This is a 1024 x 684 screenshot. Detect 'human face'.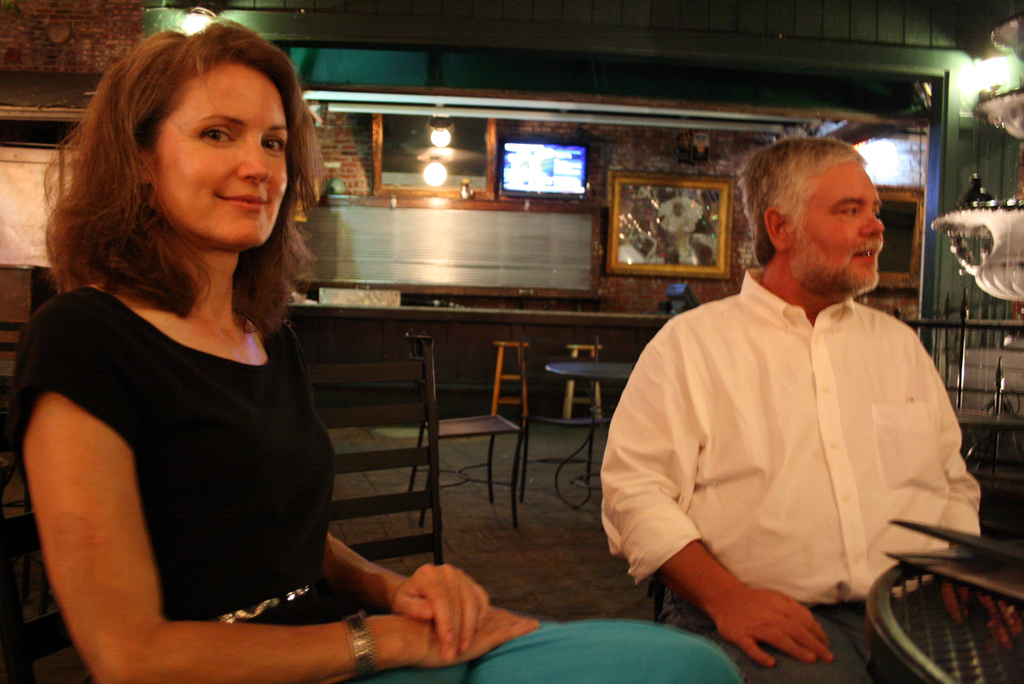
(153,62,287,243).
